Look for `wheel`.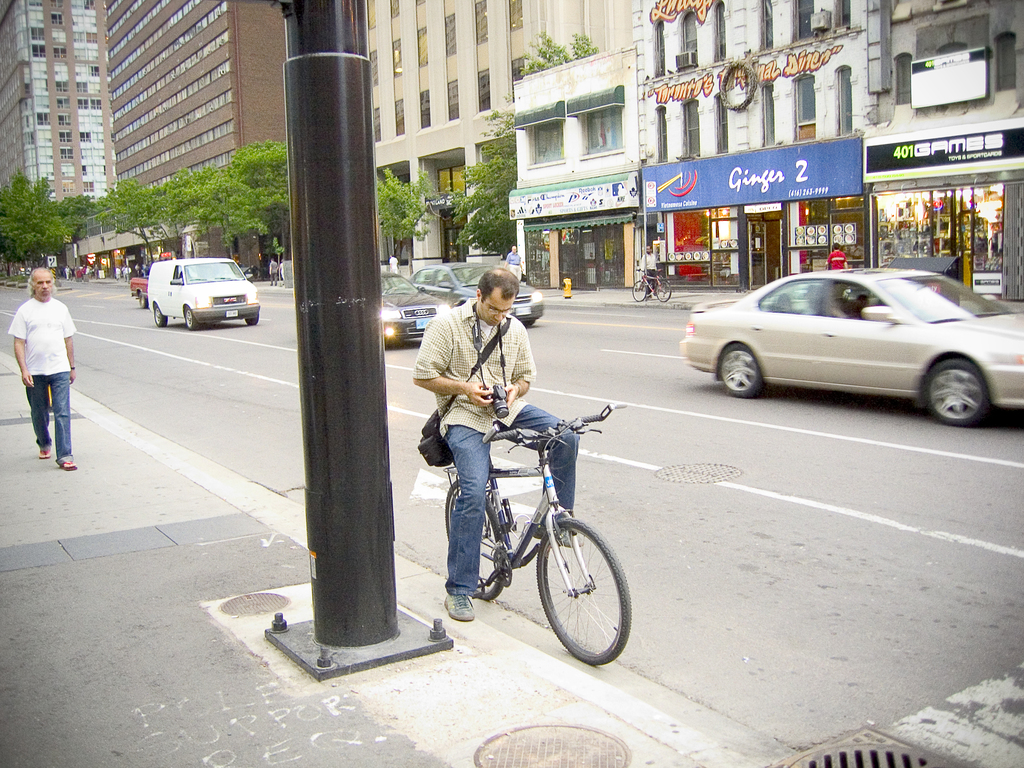
Found: (244,315,259,324).
